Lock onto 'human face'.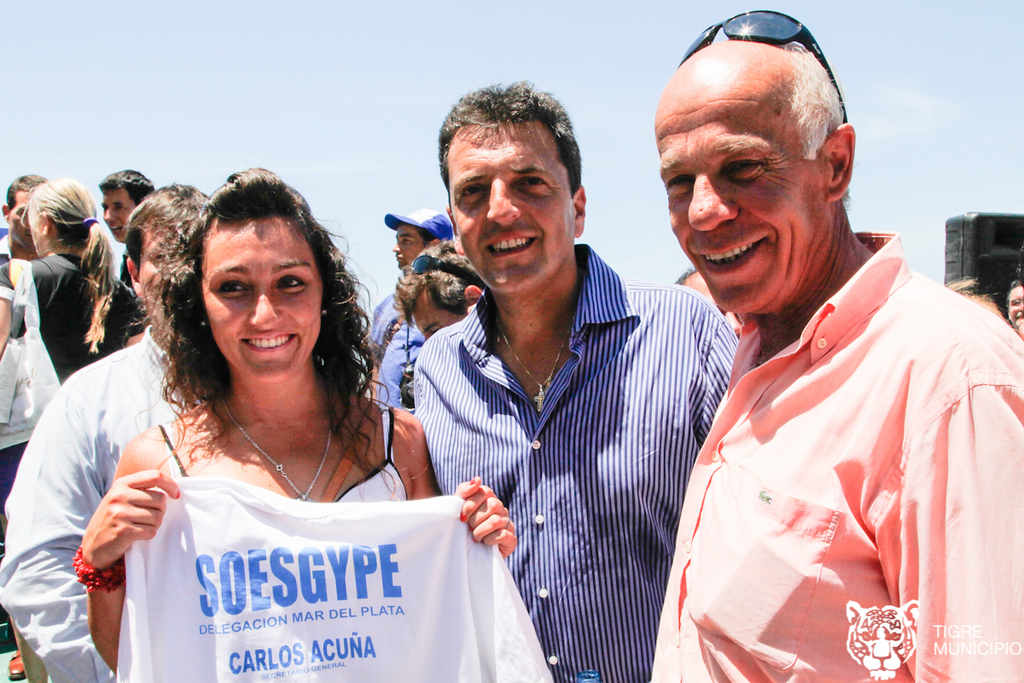
Locked: 1009 285 1023 330.
